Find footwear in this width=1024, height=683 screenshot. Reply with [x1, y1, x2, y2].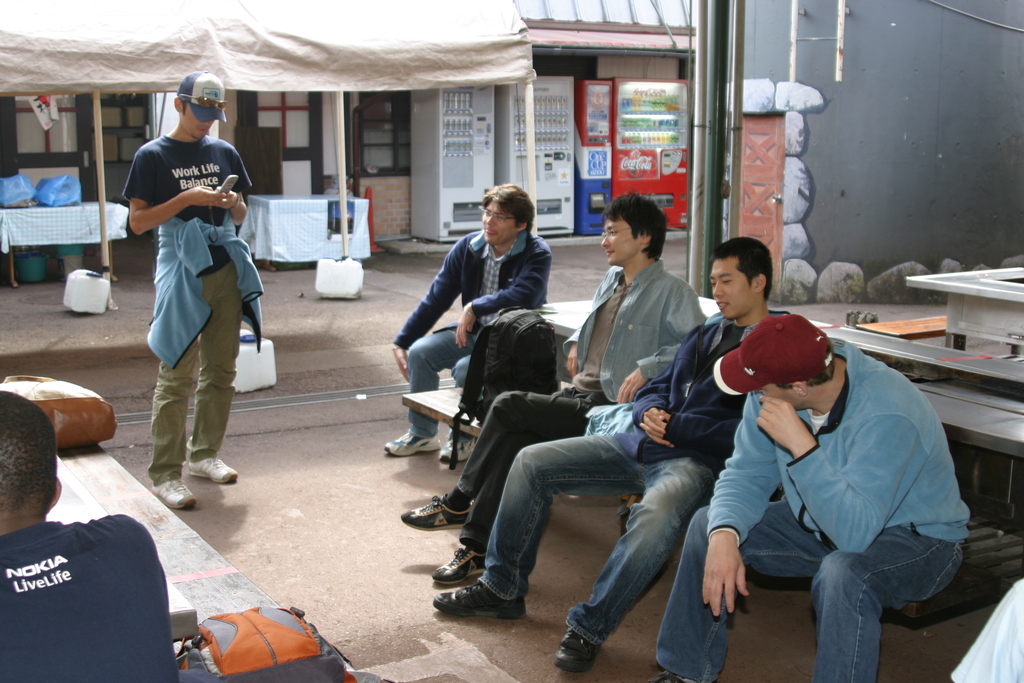
[552, 625, 612, 678].
